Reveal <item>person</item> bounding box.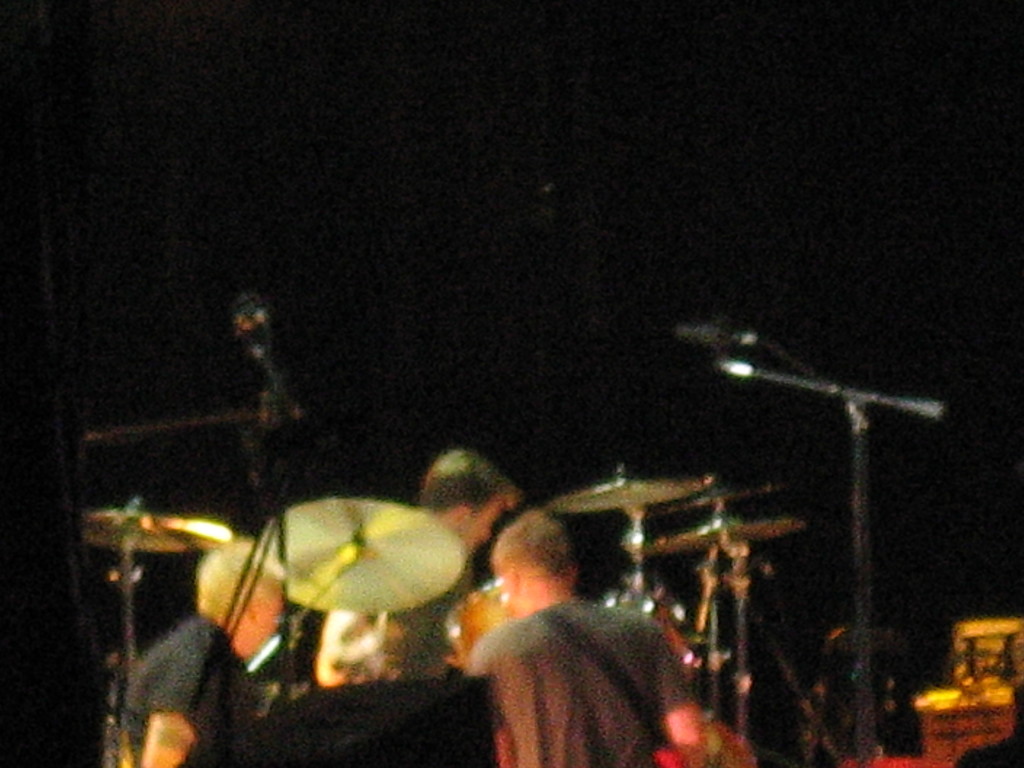
Revealed: 399:445:516:701.
